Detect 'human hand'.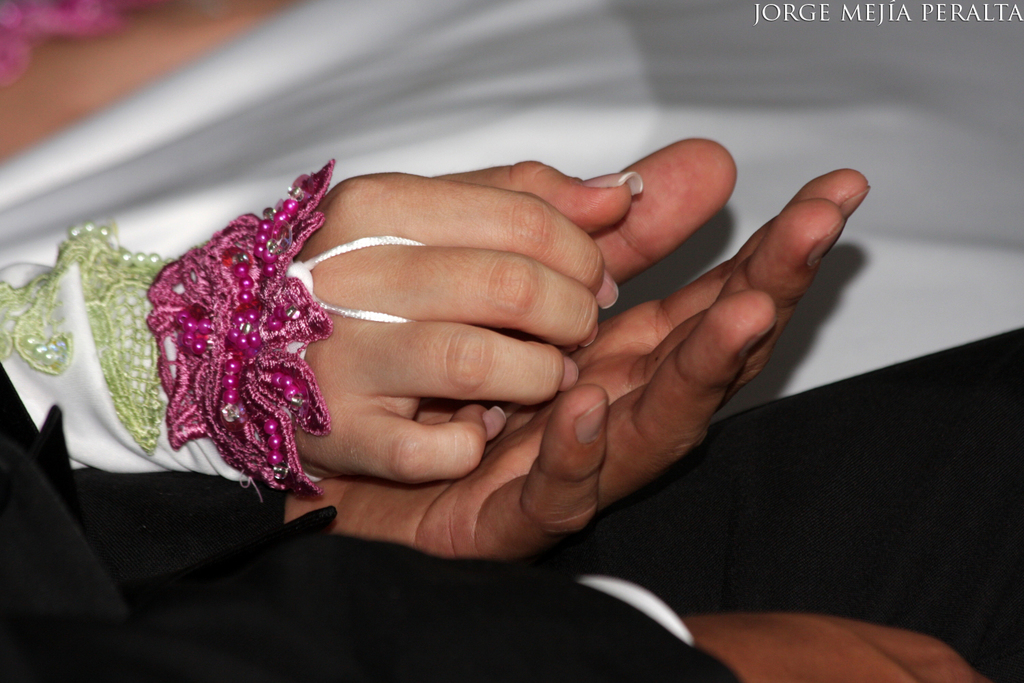
Detected at (682,609,996,682).
